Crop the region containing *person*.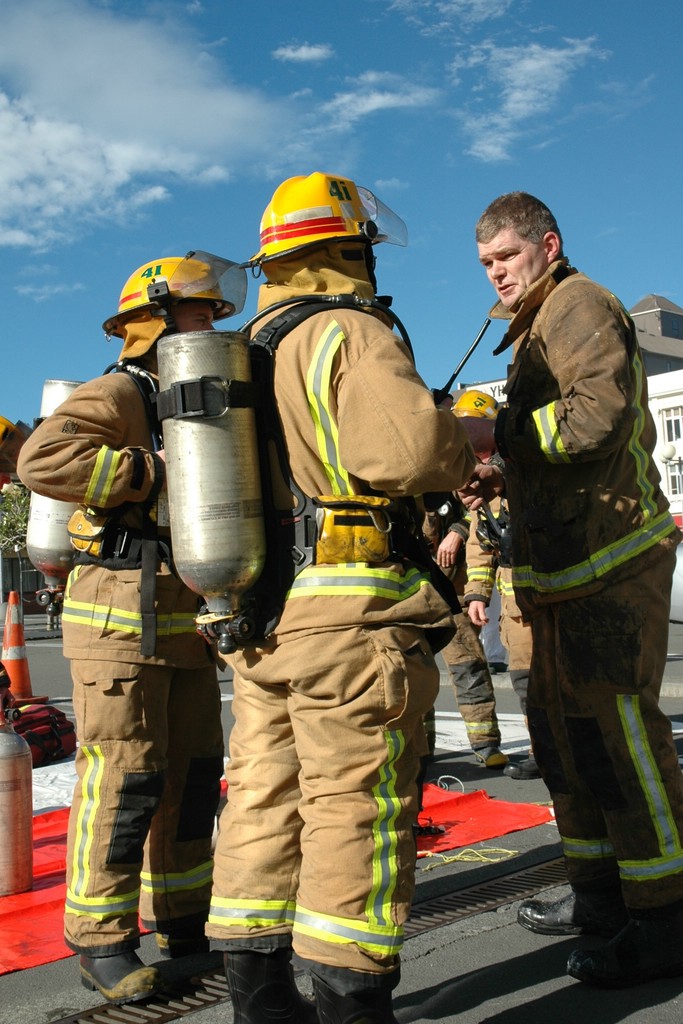
Crop region: rect(449, 385, 541, 779).
